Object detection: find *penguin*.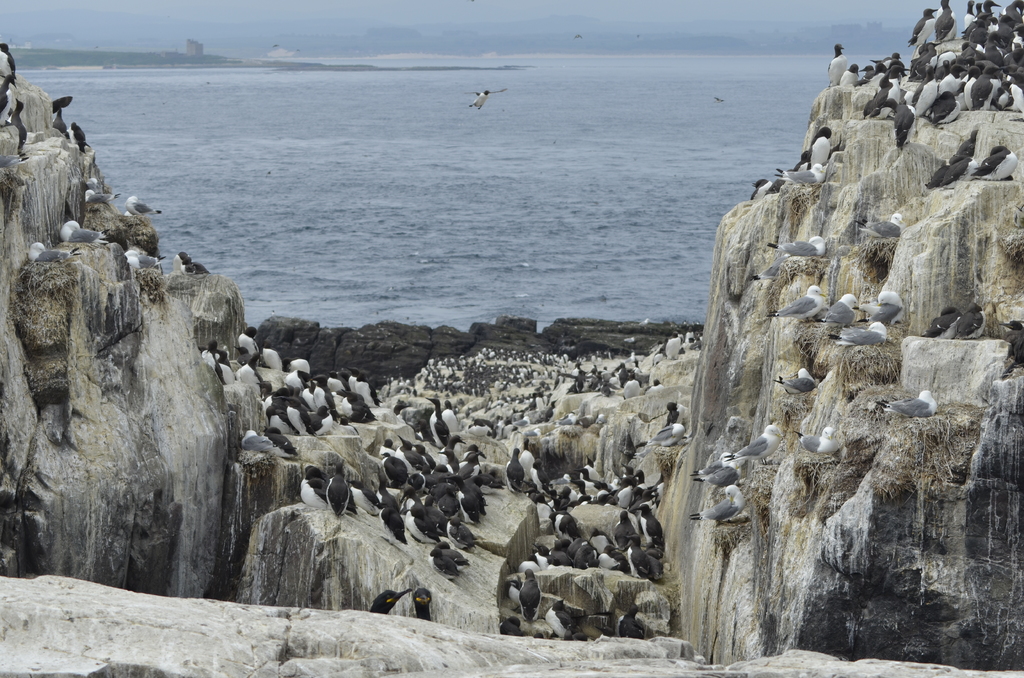
region(0, 79, 21, 127).
